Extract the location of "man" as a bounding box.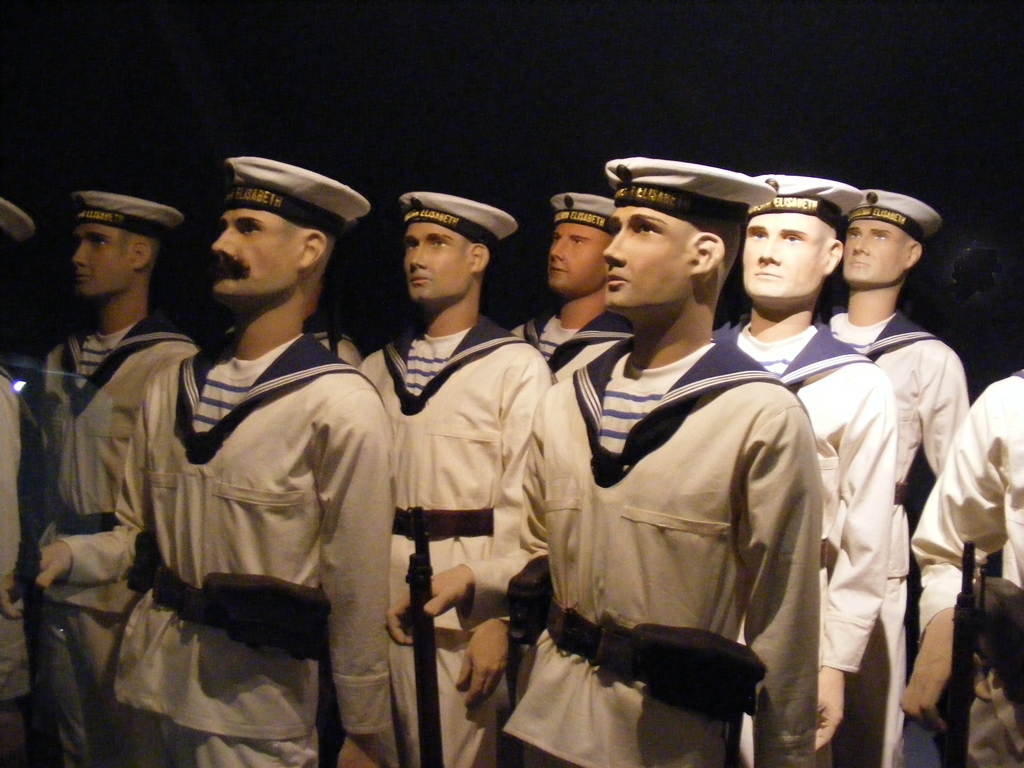
(left=500, top=191, right=627, bottom=385).
